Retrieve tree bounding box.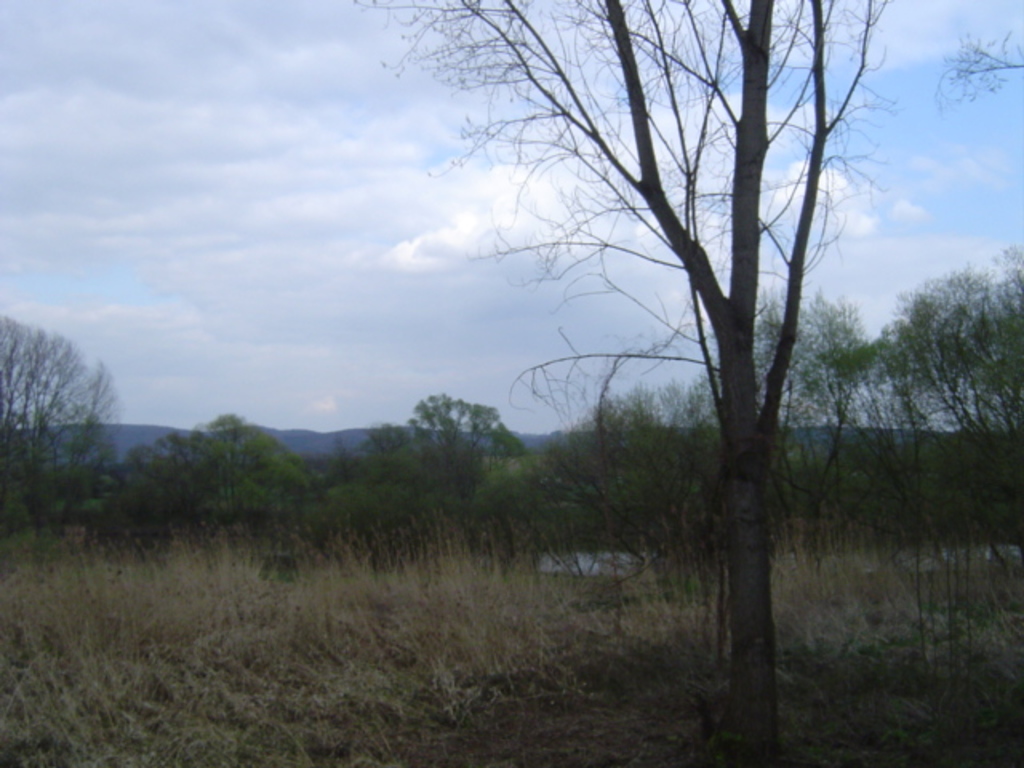
Bounding box: 352:0:890:766.
